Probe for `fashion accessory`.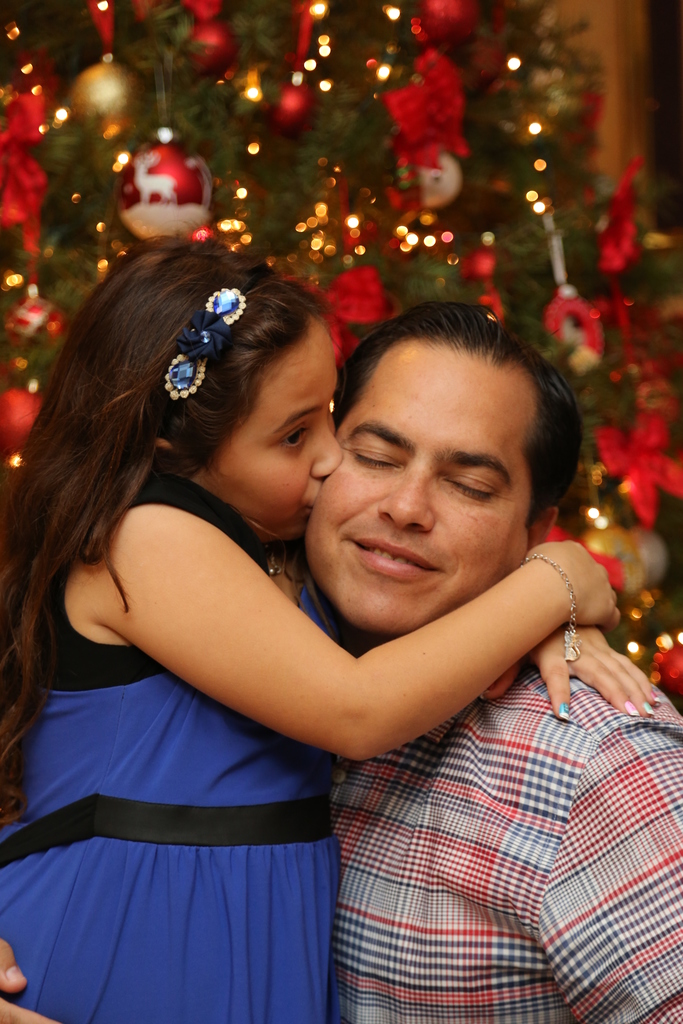
Probe result: left=524, top=545, right=577, bottom=668.
